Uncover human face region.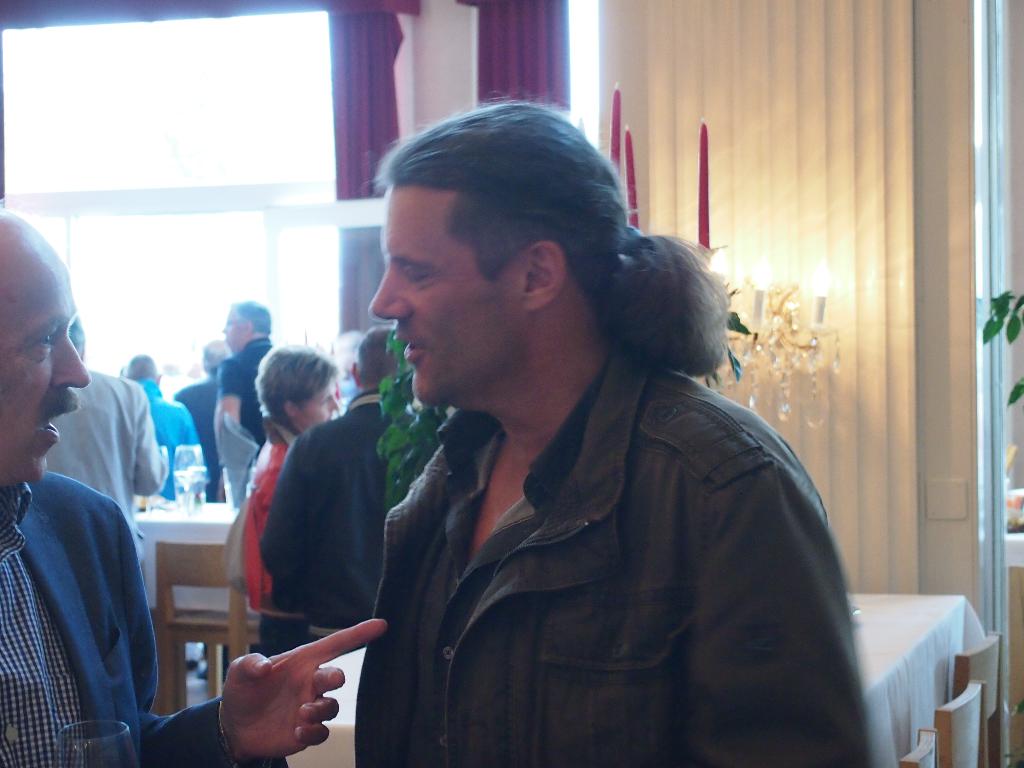
Uncovered: 371:186:523:406.
